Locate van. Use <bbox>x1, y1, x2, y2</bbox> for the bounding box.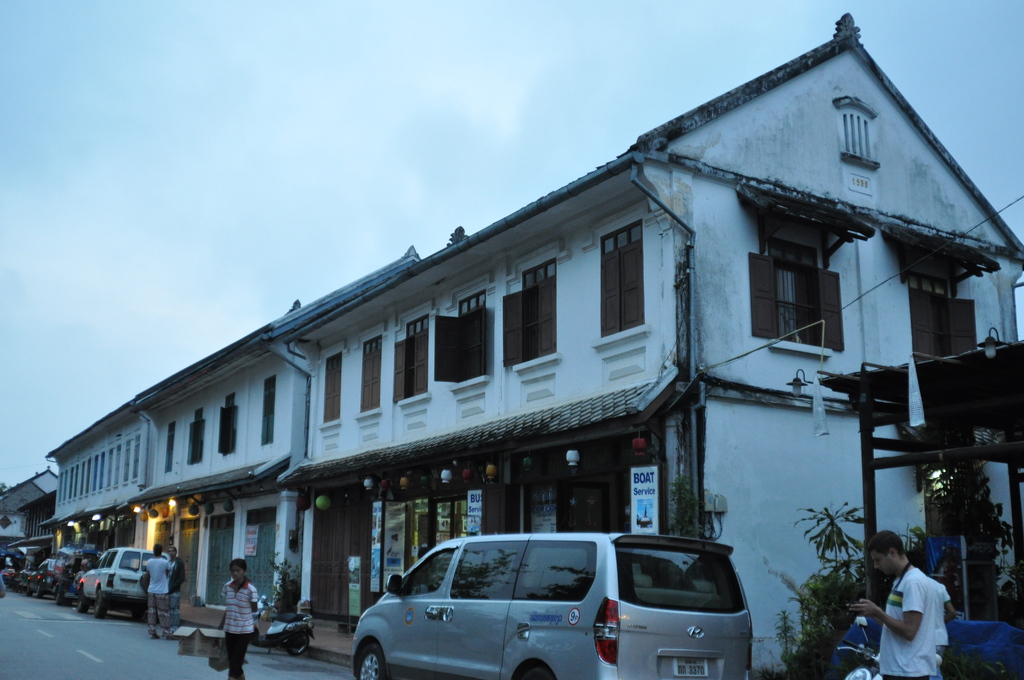
<bbox>352, 531, 755, 679</bbox>.
